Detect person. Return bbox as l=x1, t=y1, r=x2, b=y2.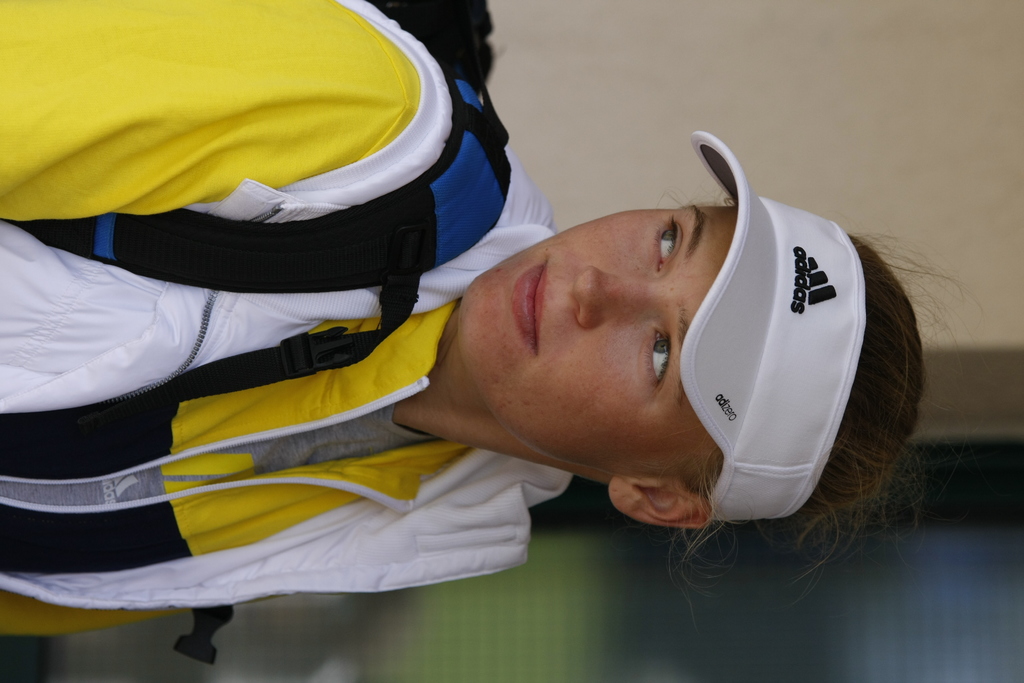
l=0, t=0, r=977, b=636.
